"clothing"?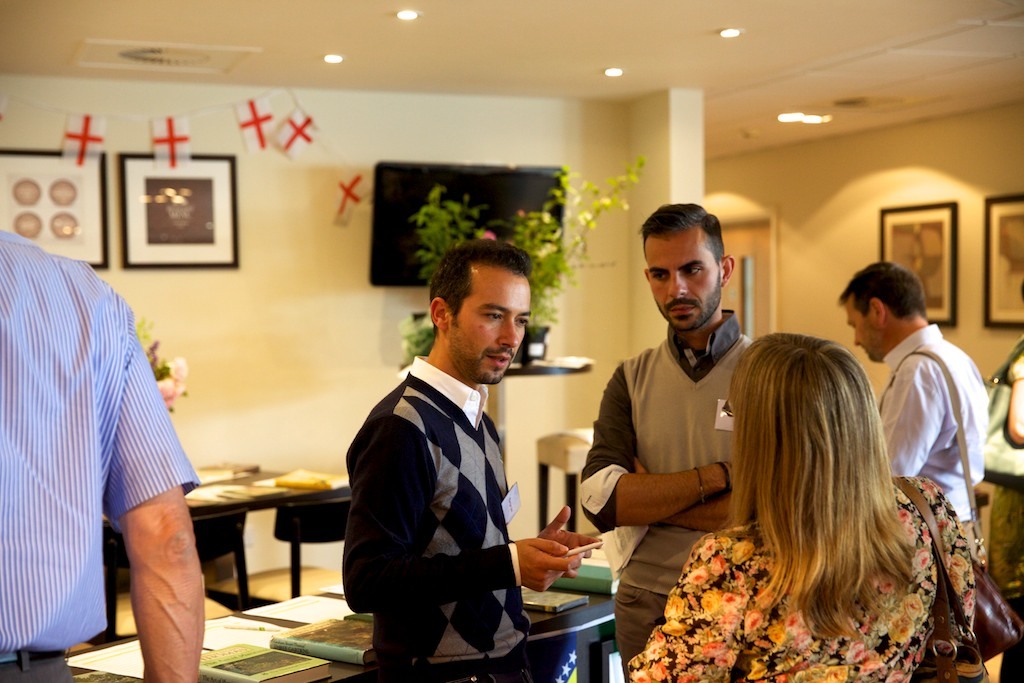
locate(338, 360, 527, 682)
